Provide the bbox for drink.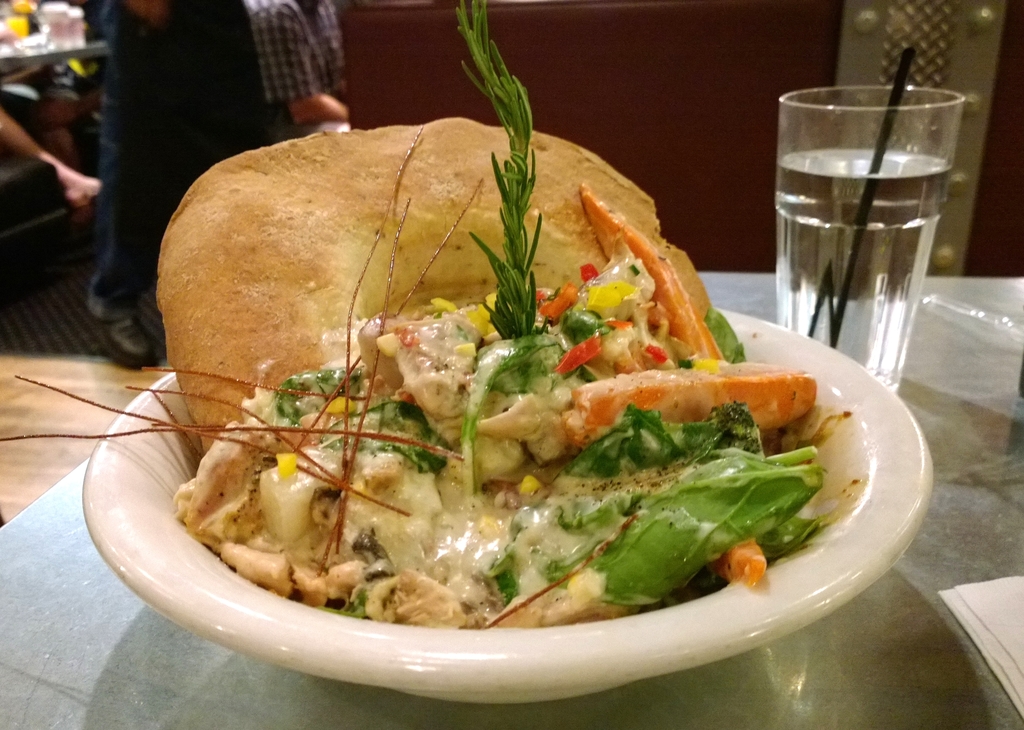
(784,76,969,396).
